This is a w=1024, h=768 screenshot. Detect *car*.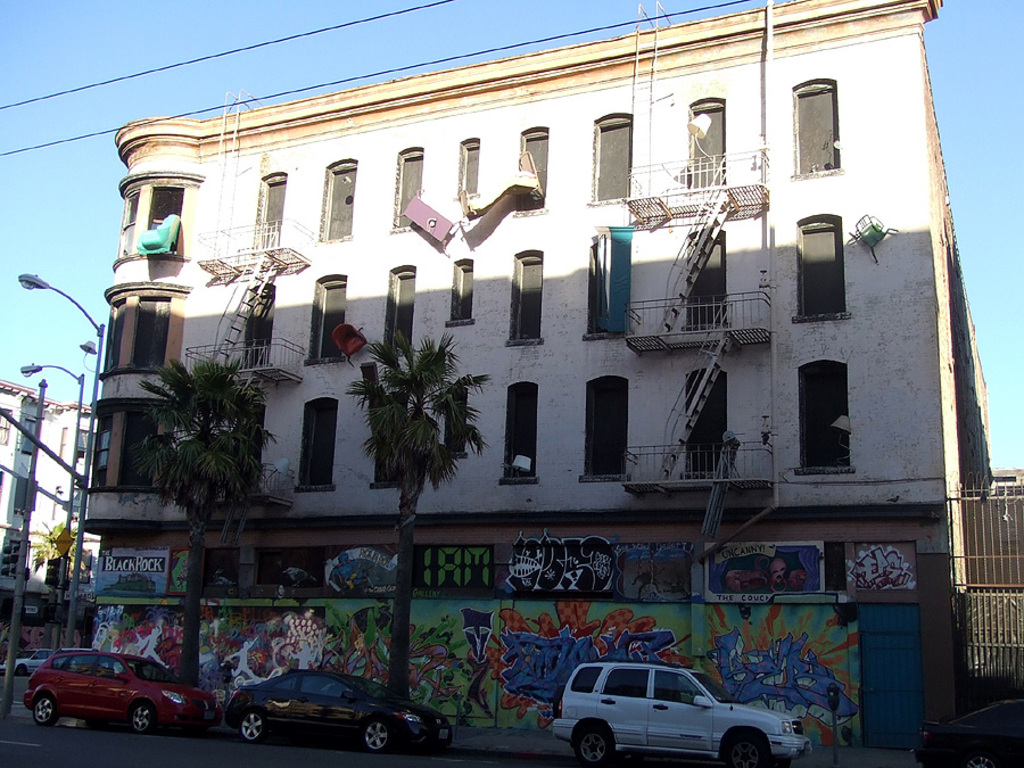
pyautogui.locateOnScreen(905, 697, 1023, 767).
